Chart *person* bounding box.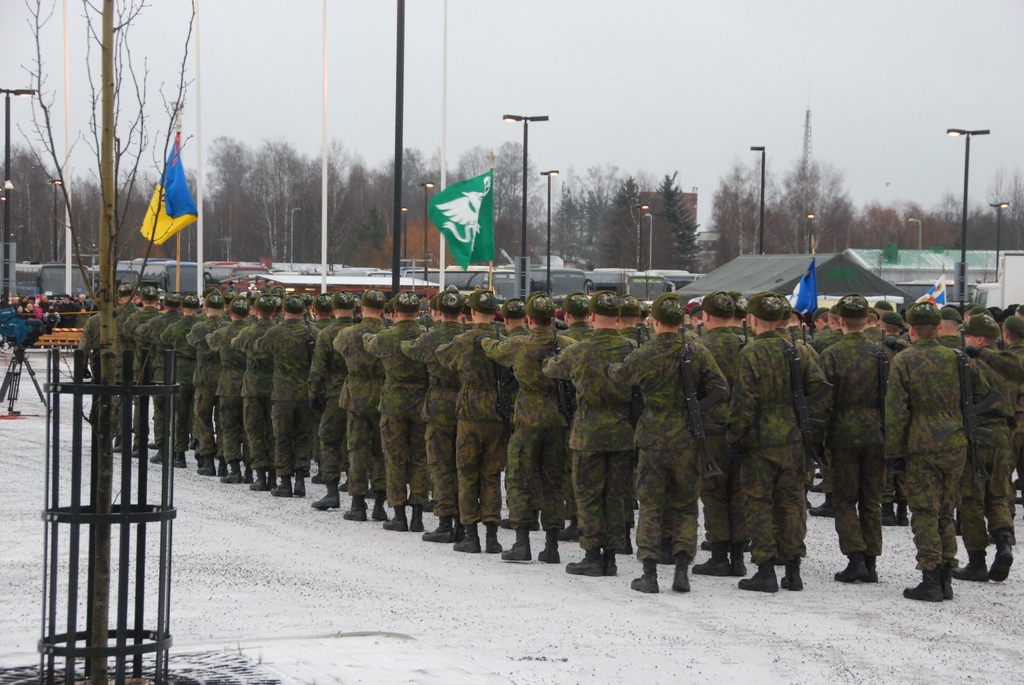
Charted: crop(161, 288, 196, 465).
